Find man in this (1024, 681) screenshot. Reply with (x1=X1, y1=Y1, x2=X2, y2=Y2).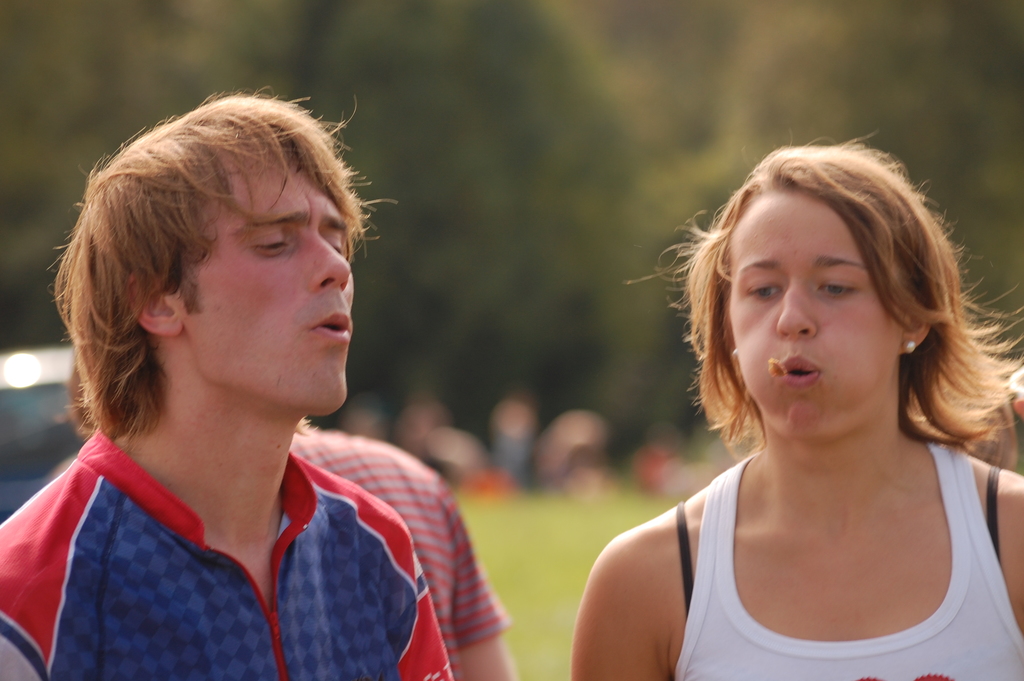
(x1=0, y1=206, x2=523, y2=675).
